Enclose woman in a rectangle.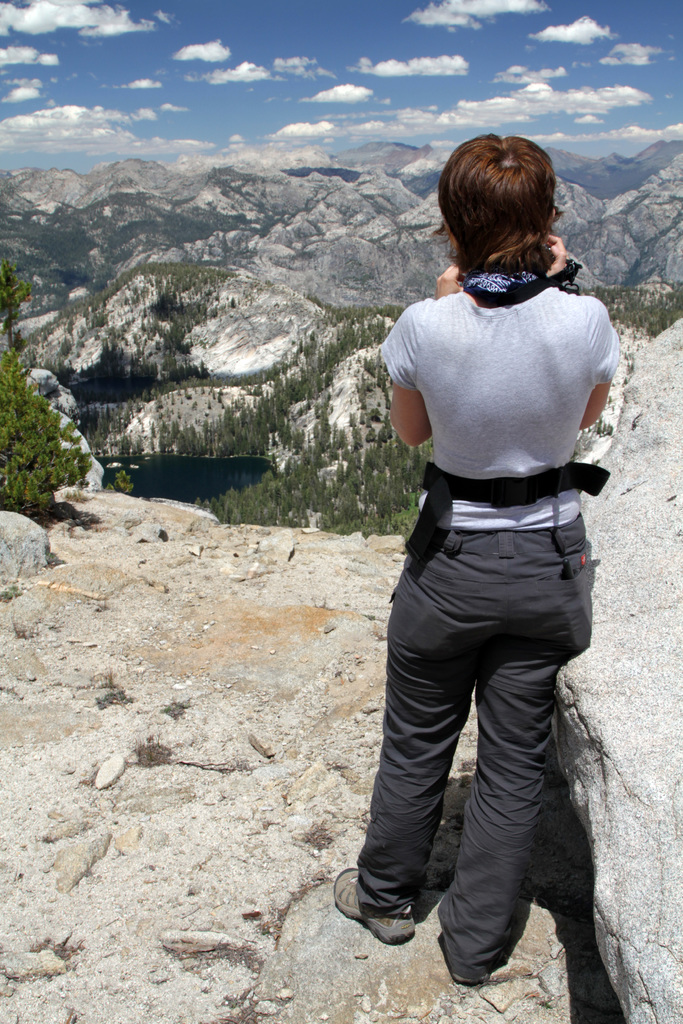
Rect(338, 134, 624, 988).
